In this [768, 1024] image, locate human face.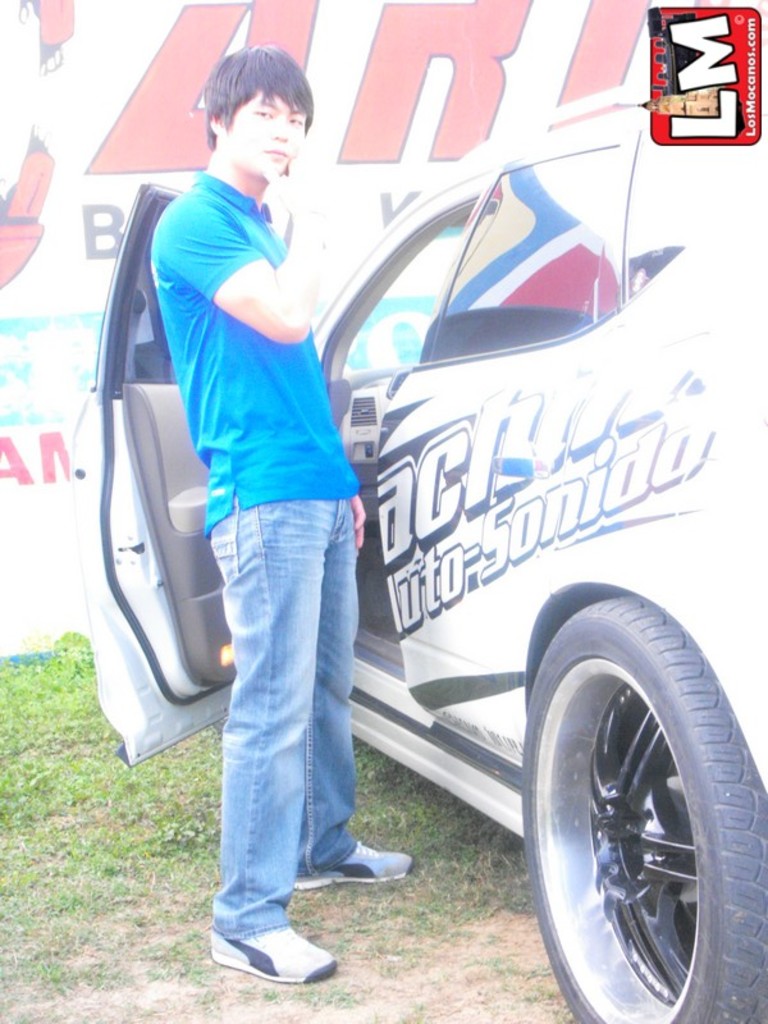
Bounding box: [left=221, top=88, right=306, bottom=177].
